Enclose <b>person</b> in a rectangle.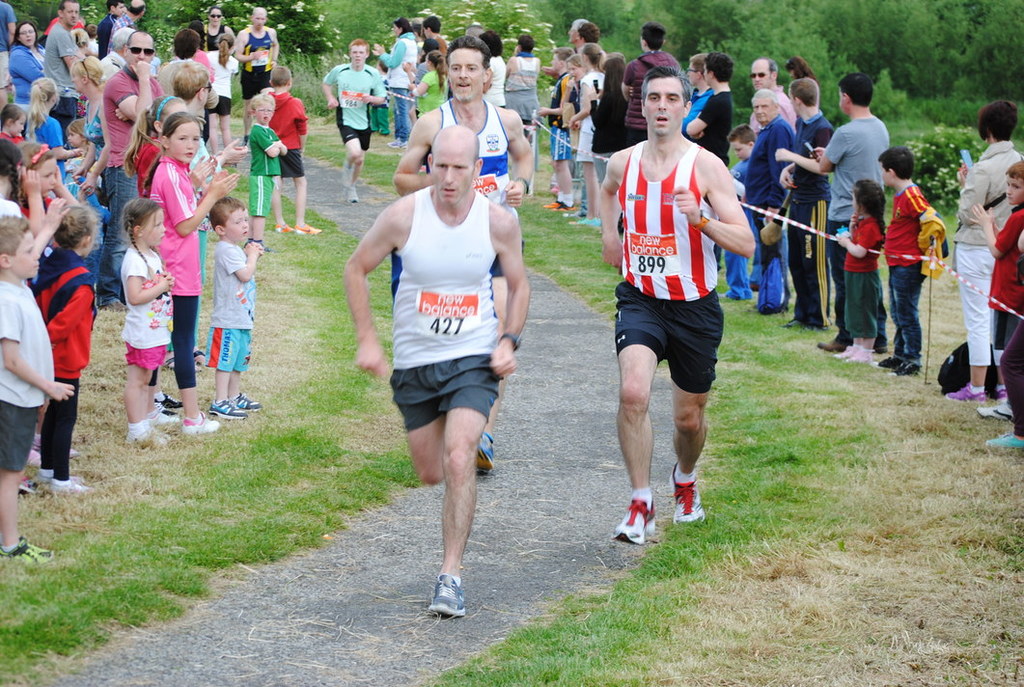
x1=152 y1=15 x2=207 y2=99.
